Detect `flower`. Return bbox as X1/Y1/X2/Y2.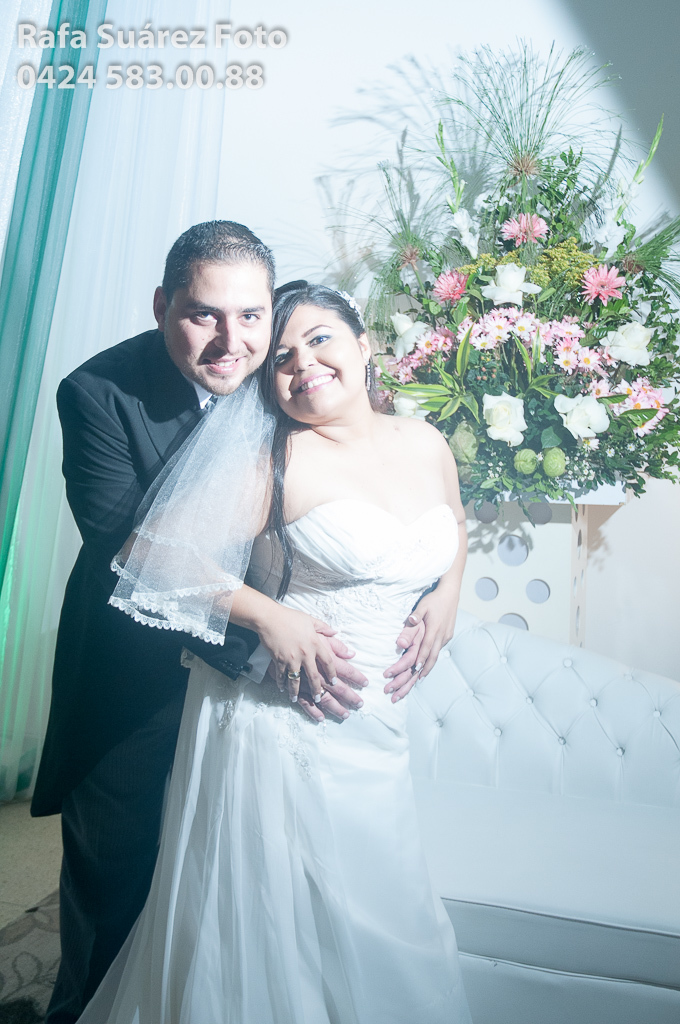
485/393/528/452.
